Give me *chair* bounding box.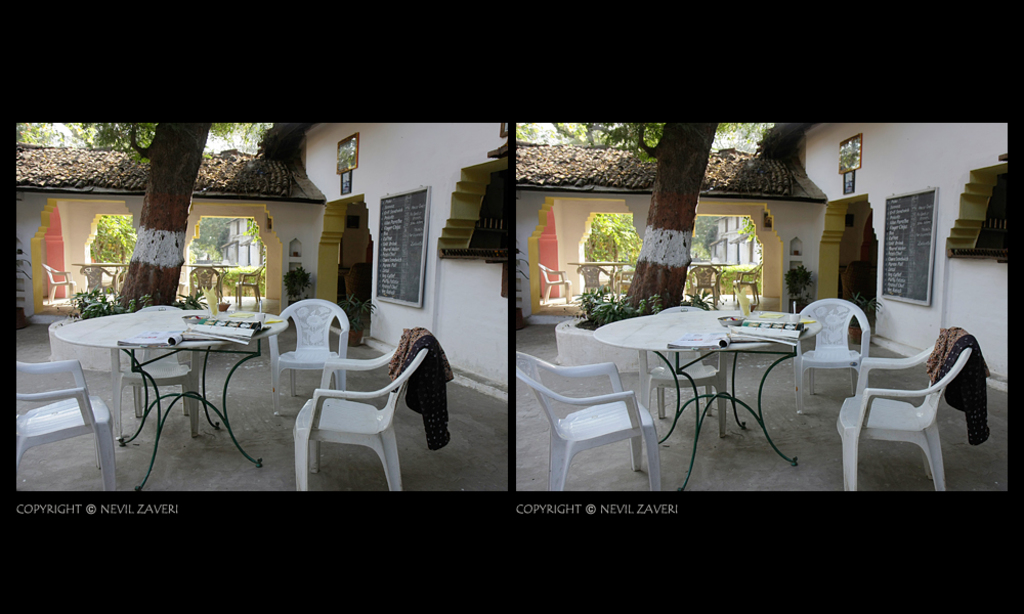
locate(842, 311, 987, 487).
